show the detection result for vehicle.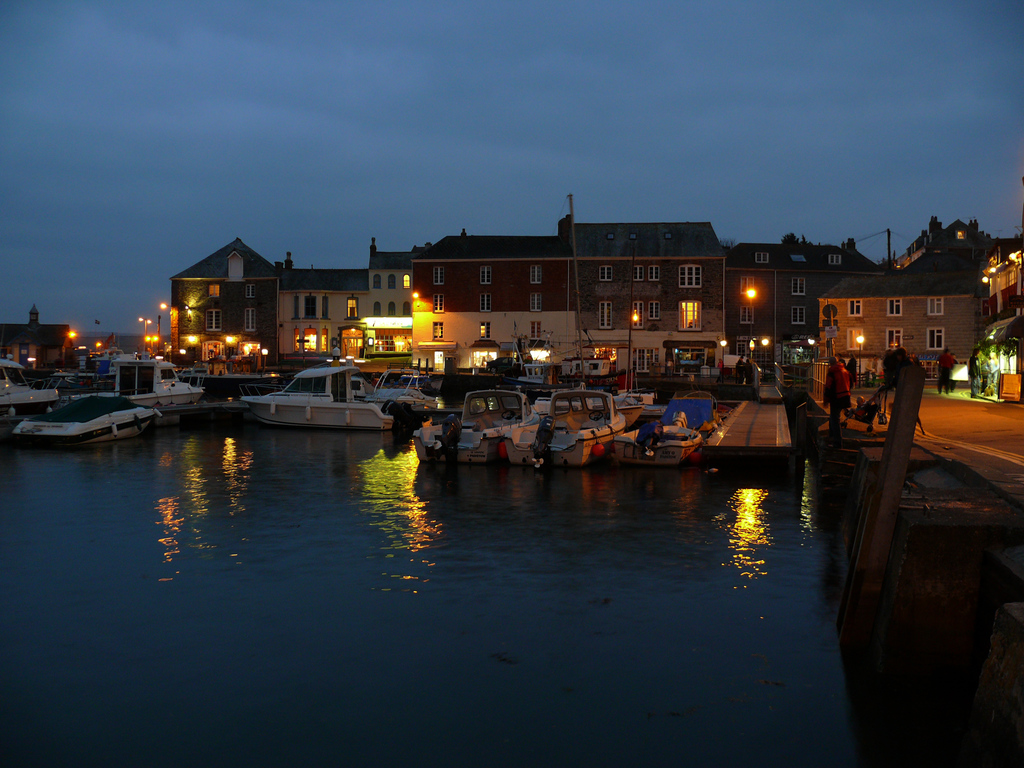
<bbox>540, 386, 627, 452</bbox>.
